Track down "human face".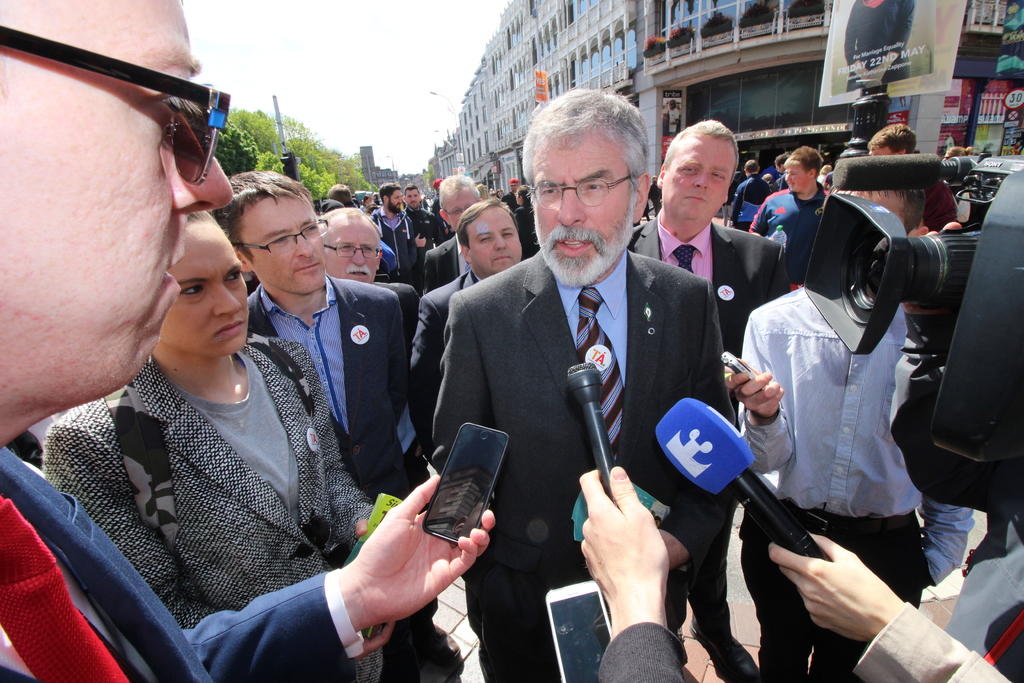
Tracked to [250, 196, 328, 296].
